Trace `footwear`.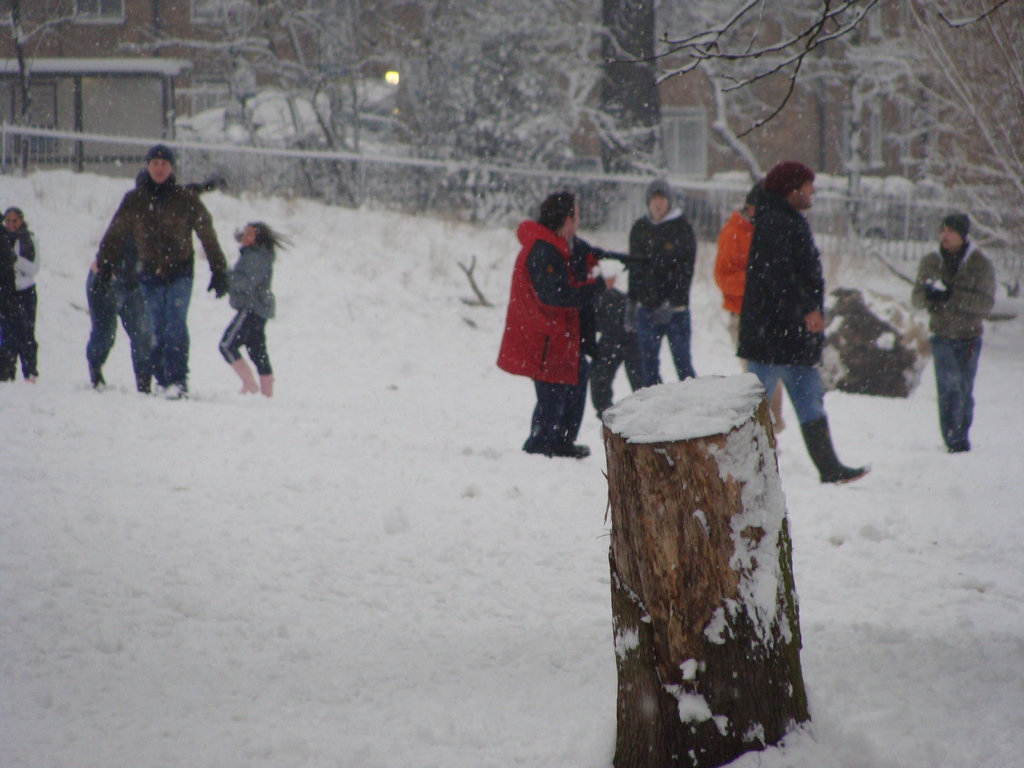
Traced to left=801, top=413, right=870, bottom=481.
